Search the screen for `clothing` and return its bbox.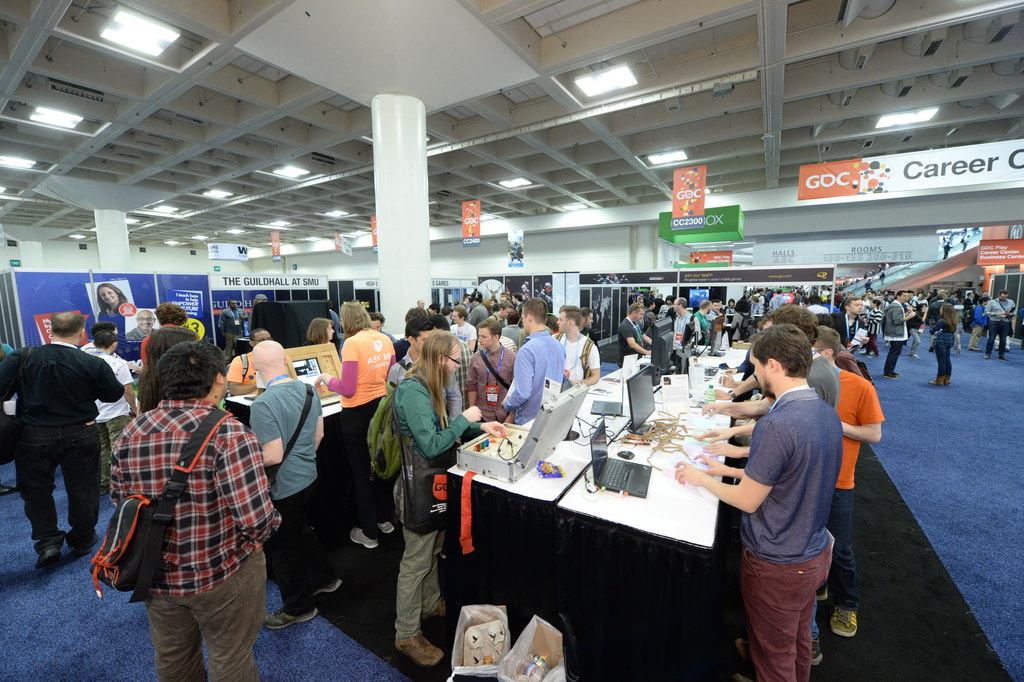
Found: <box>227,343,289,394</box>.
